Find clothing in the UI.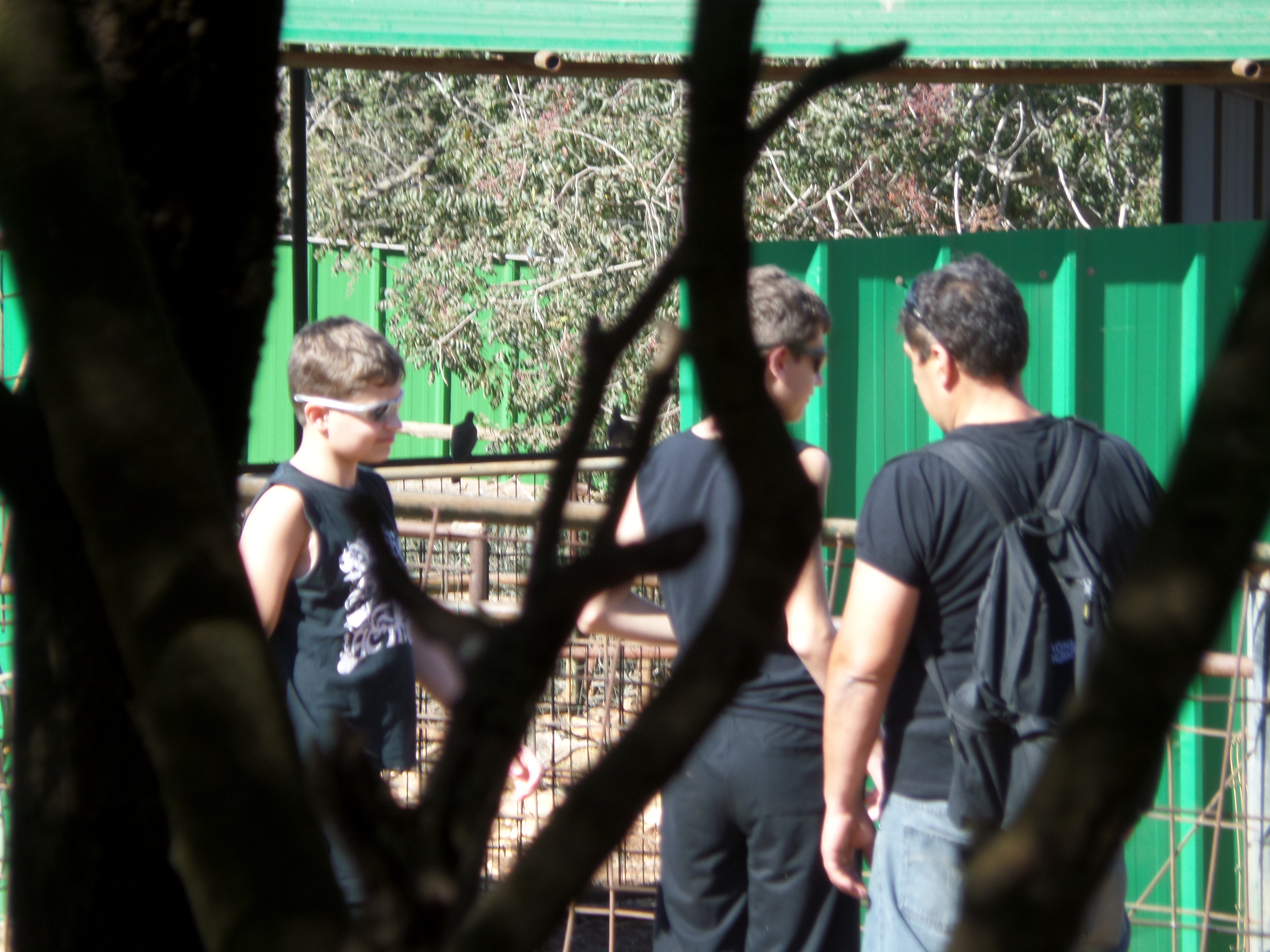
UI element at locate(172, 115, 235, 262).
